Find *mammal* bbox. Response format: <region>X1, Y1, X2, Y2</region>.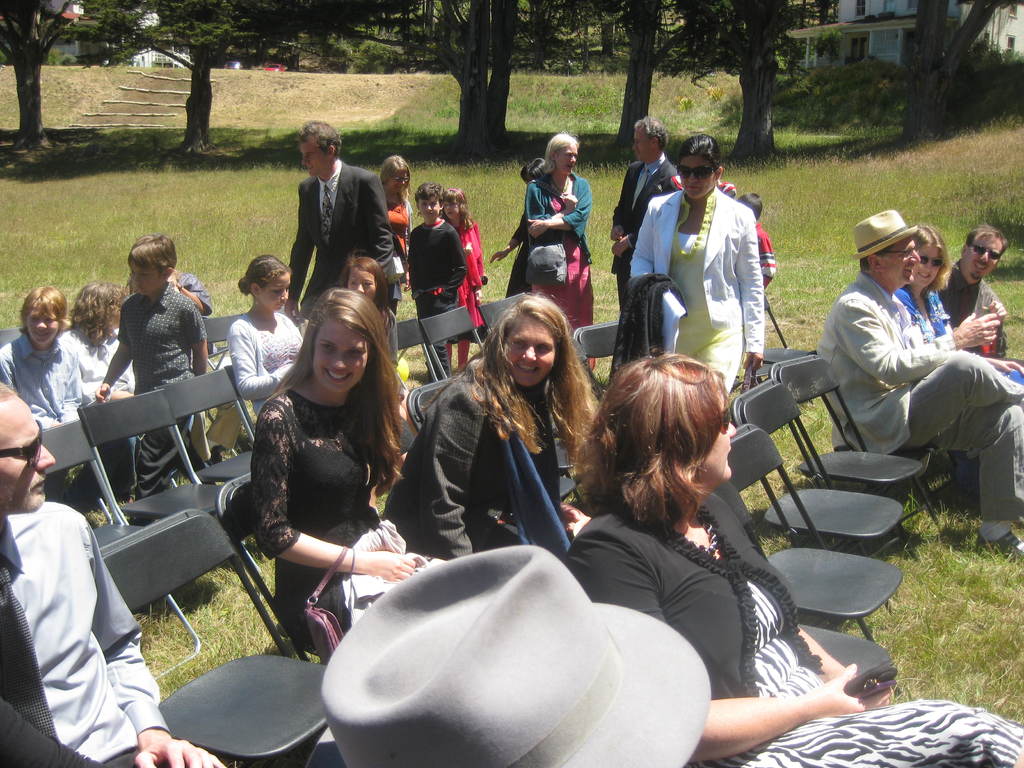
<region>253, 289, 406, 642</region>.
